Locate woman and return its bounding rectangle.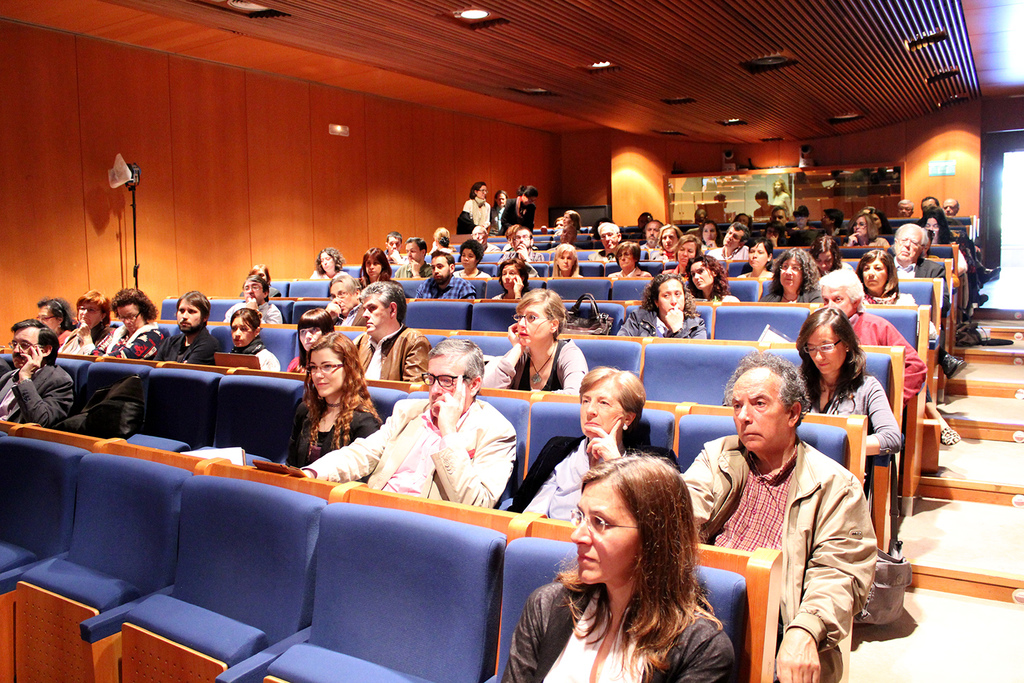
box=[454, 240, 489, 279].
